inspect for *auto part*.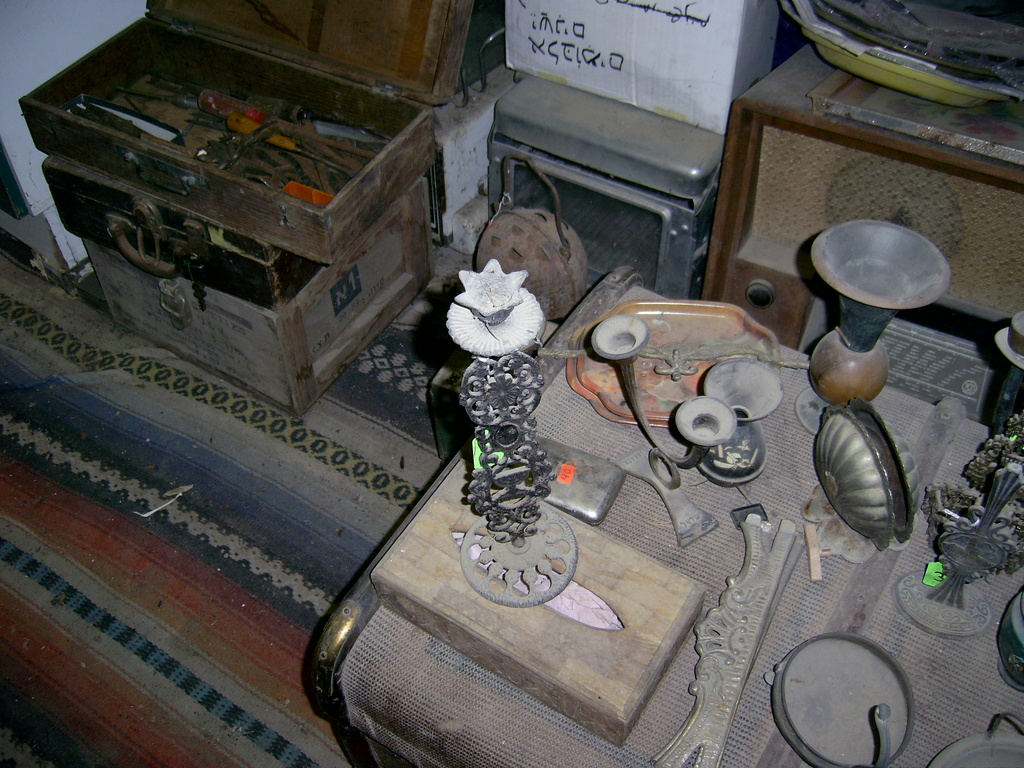
Inspection: [139, 0, 481, 106].
